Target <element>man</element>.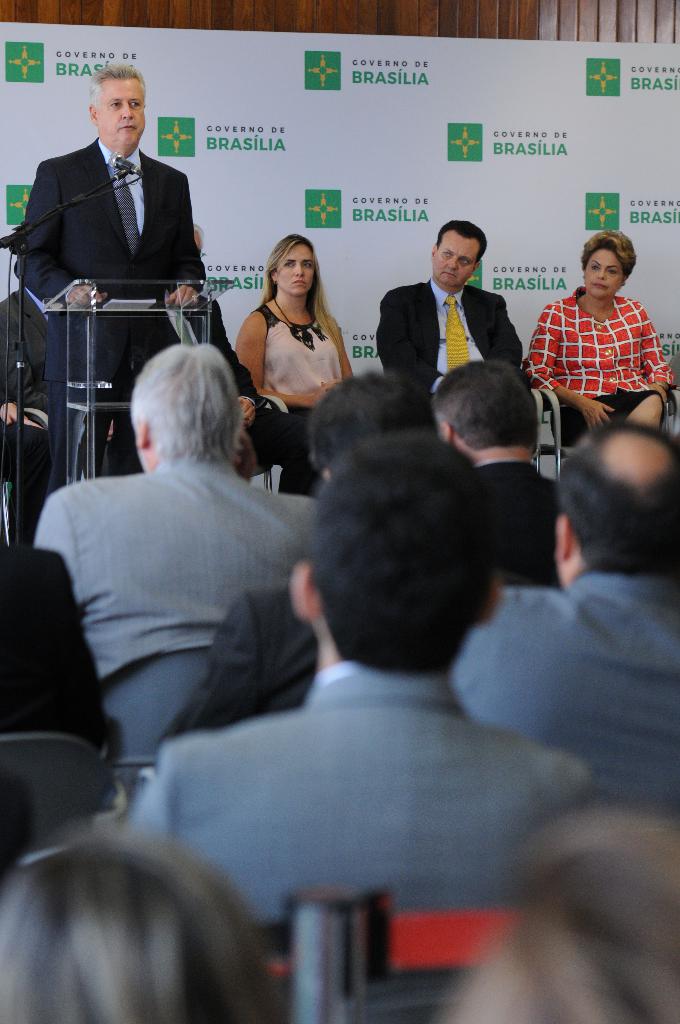
Target region: x1=19, y1=70, x2=216, y2=494.
